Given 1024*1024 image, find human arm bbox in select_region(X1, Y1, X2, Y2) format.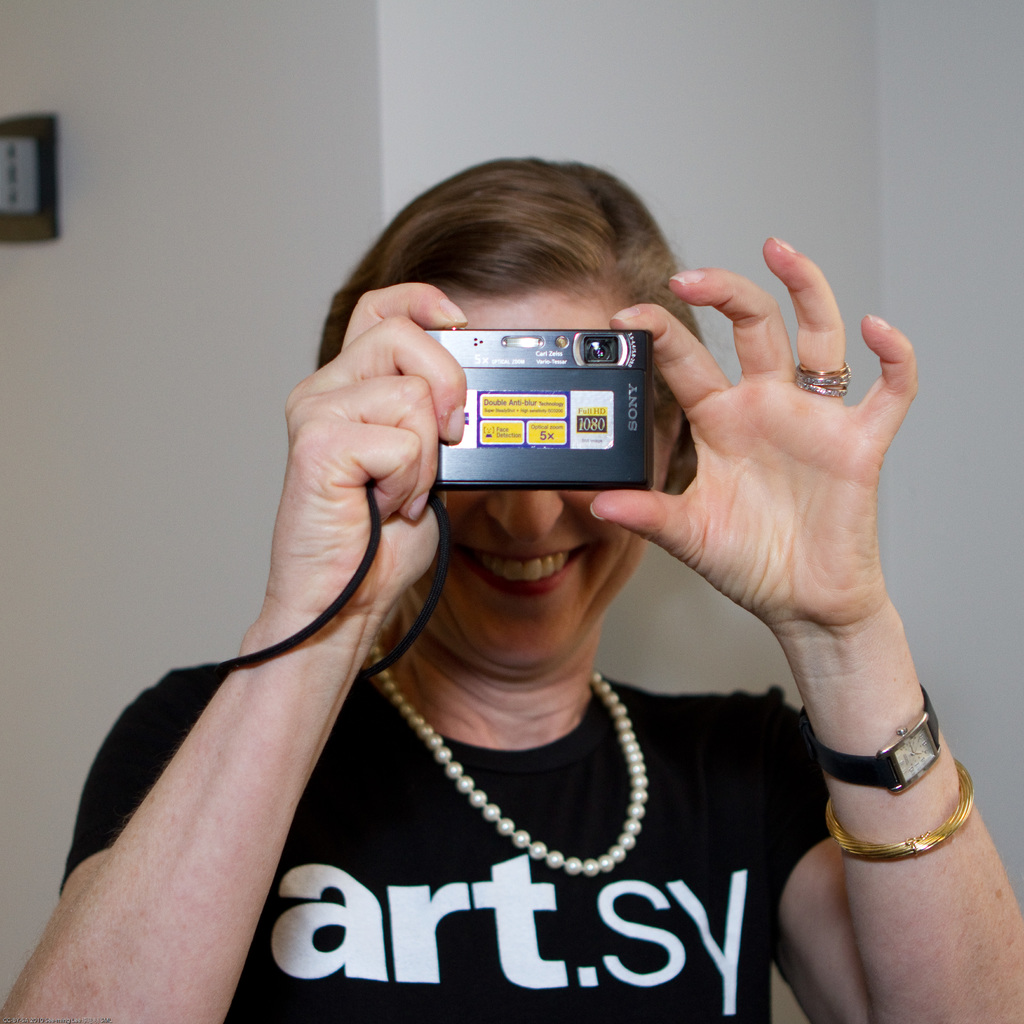
select_region(590, 239, 1023, 1023).
